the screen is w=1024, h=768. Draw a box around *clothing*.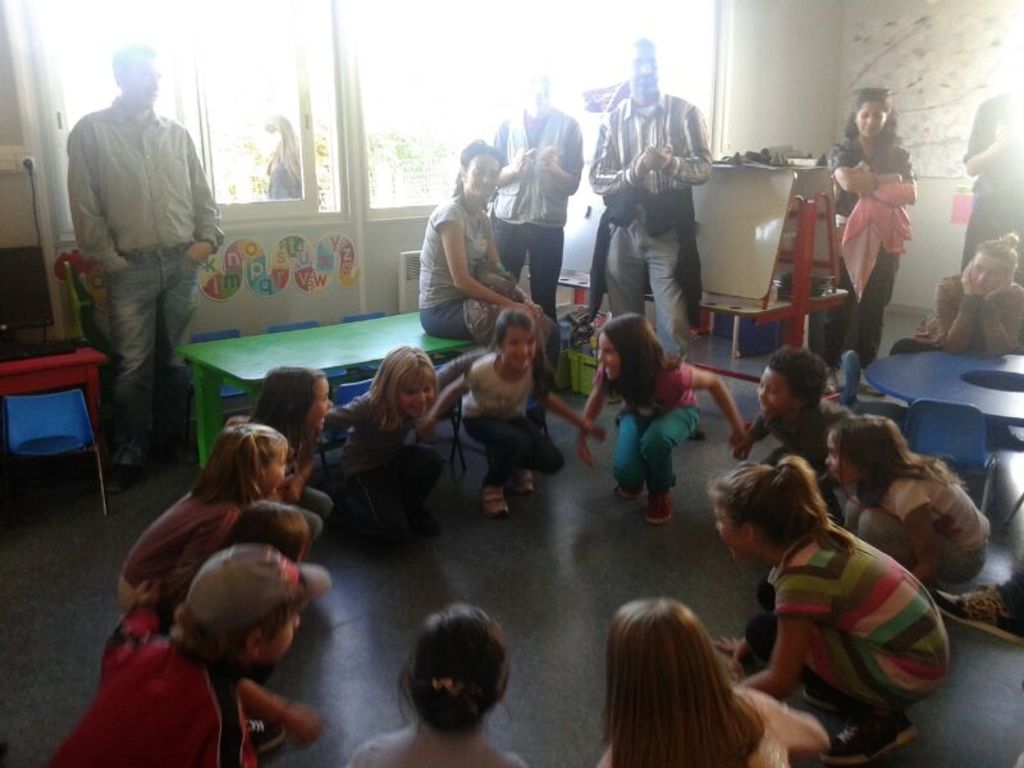
l=457, t=347, r=570, b=493.
